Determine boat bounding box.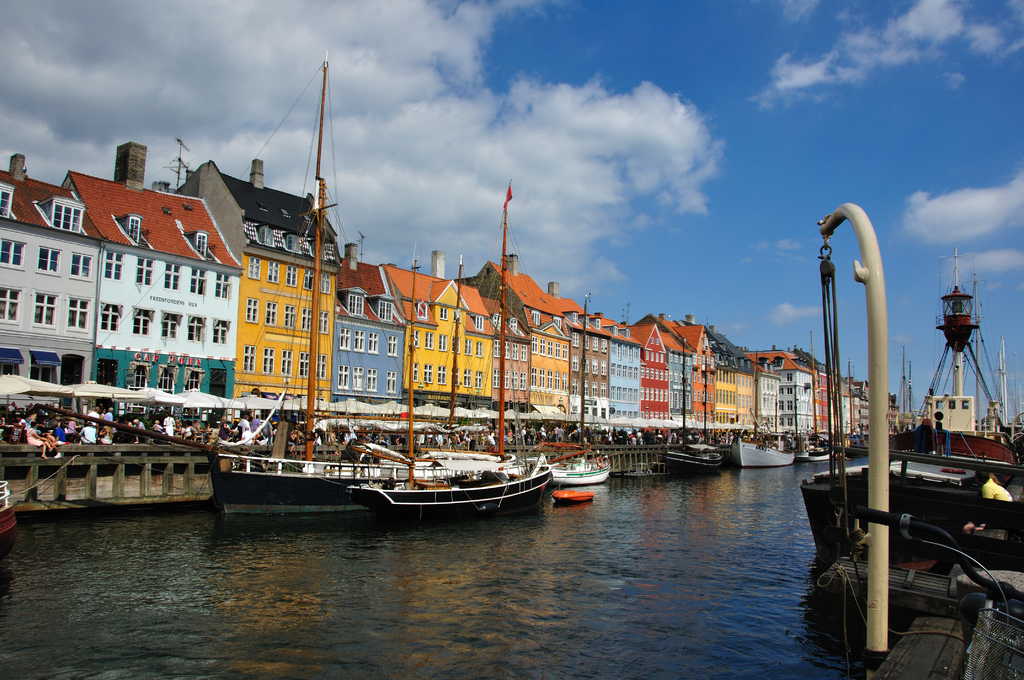
Determined: Rect(652, 362, 719, 467).
